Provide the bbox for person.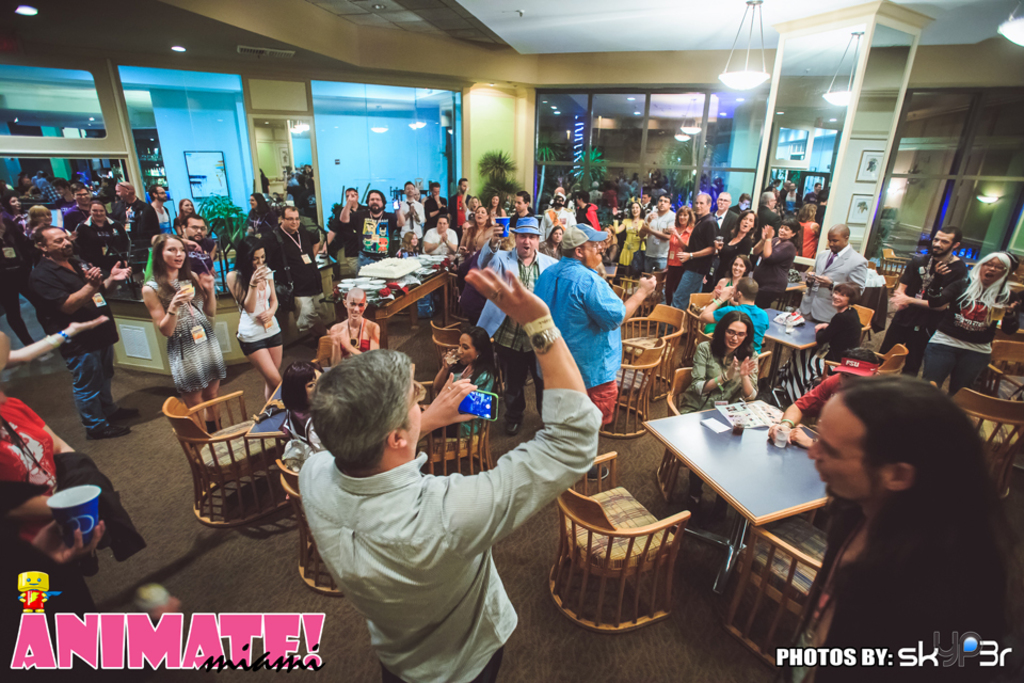
{"x1": 26, "y1": 221, "x2": 141, "y2": 439}.
